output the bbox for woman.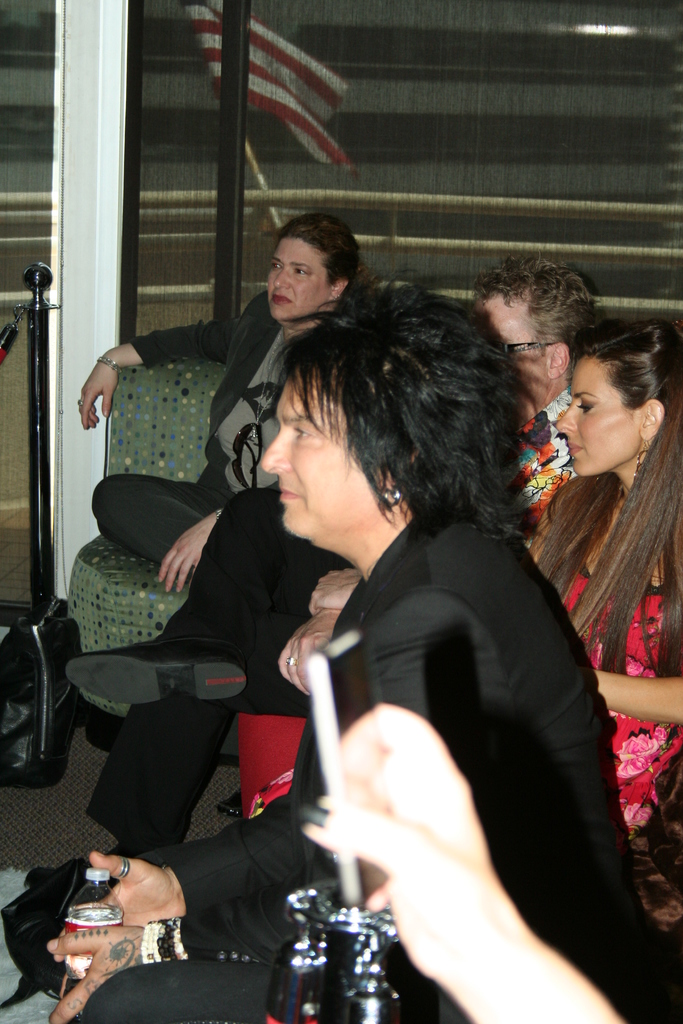
202 246 572 1023.
